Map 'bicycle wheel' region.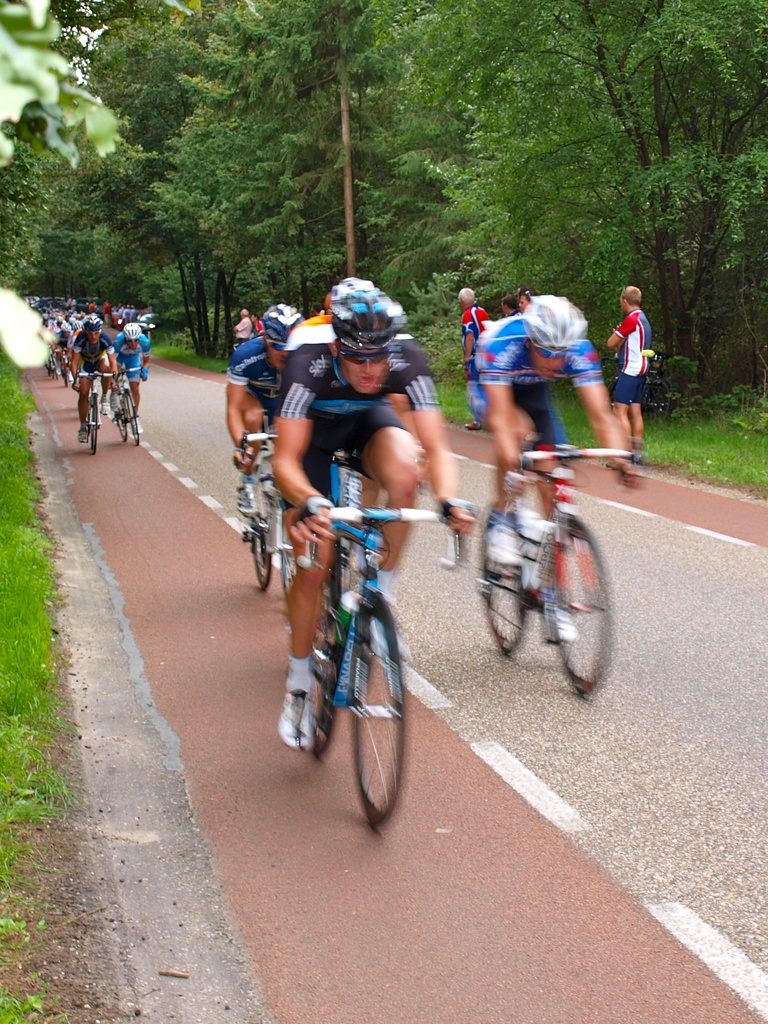
Mapped to x1=544, y1=514, x2=620, y2=708.
